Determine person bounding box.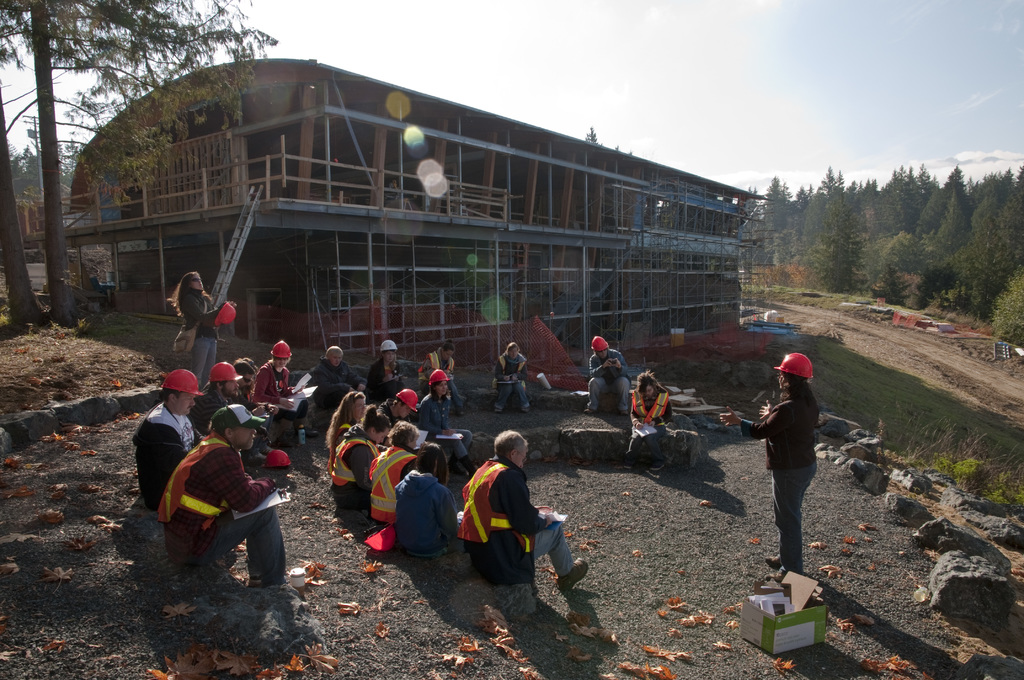
Determined: left=193, top=366, right=241, bottom=426.
